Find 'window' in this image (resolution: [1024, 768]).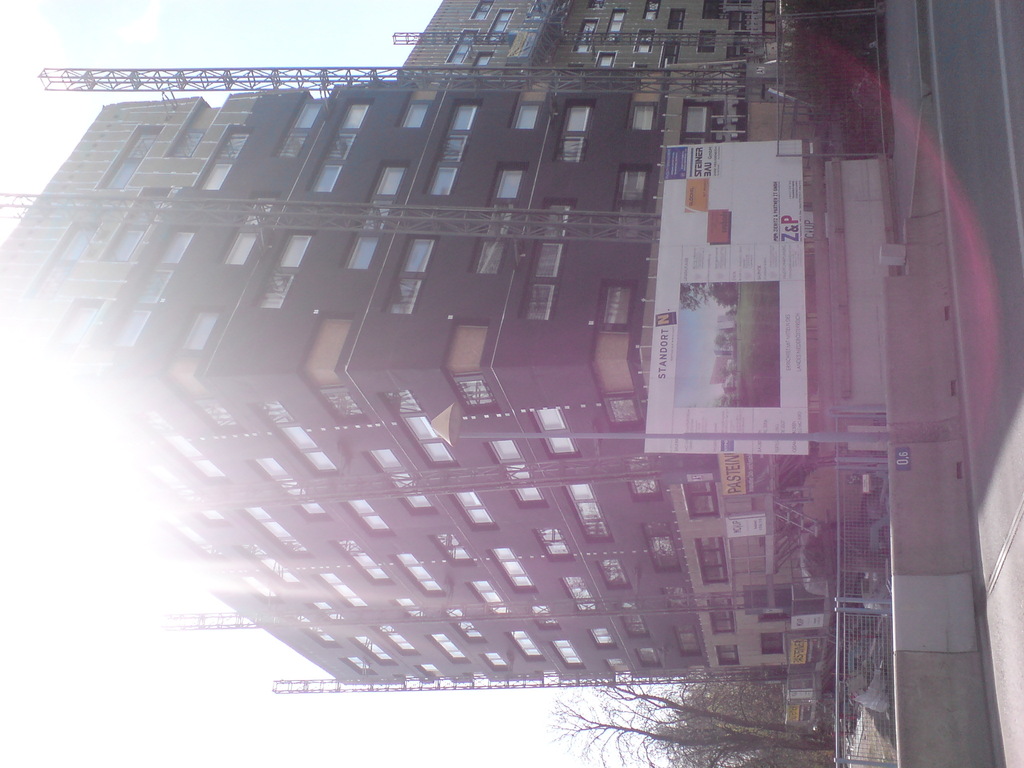
(455,380,493,406).
